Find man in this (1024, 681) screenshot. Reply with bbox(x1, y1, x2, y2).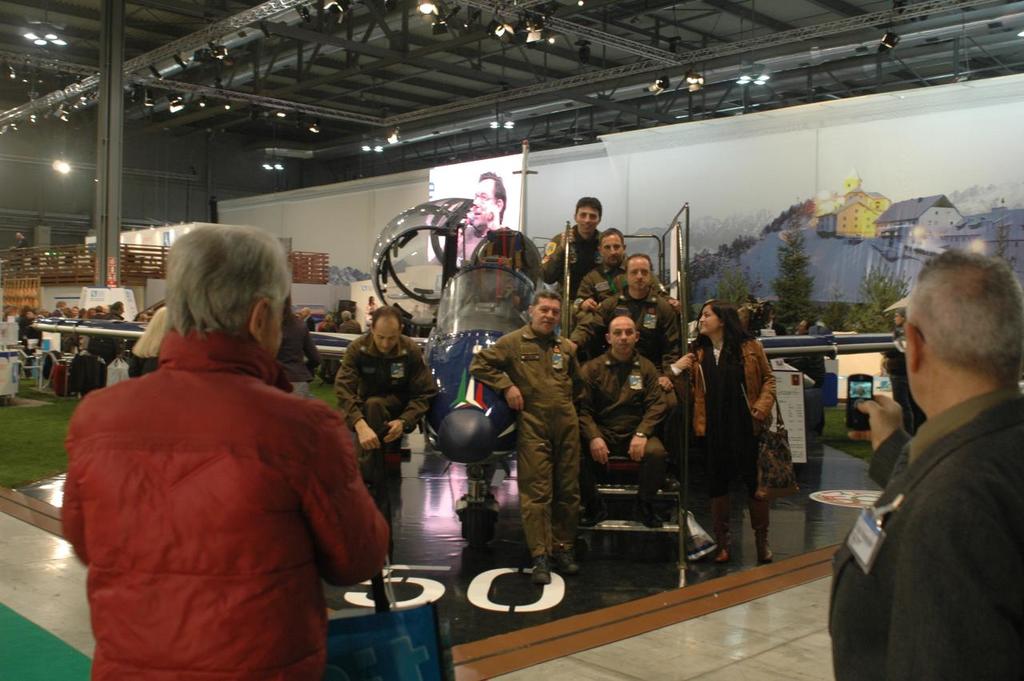
bbox(570, 250, 687, 461).
